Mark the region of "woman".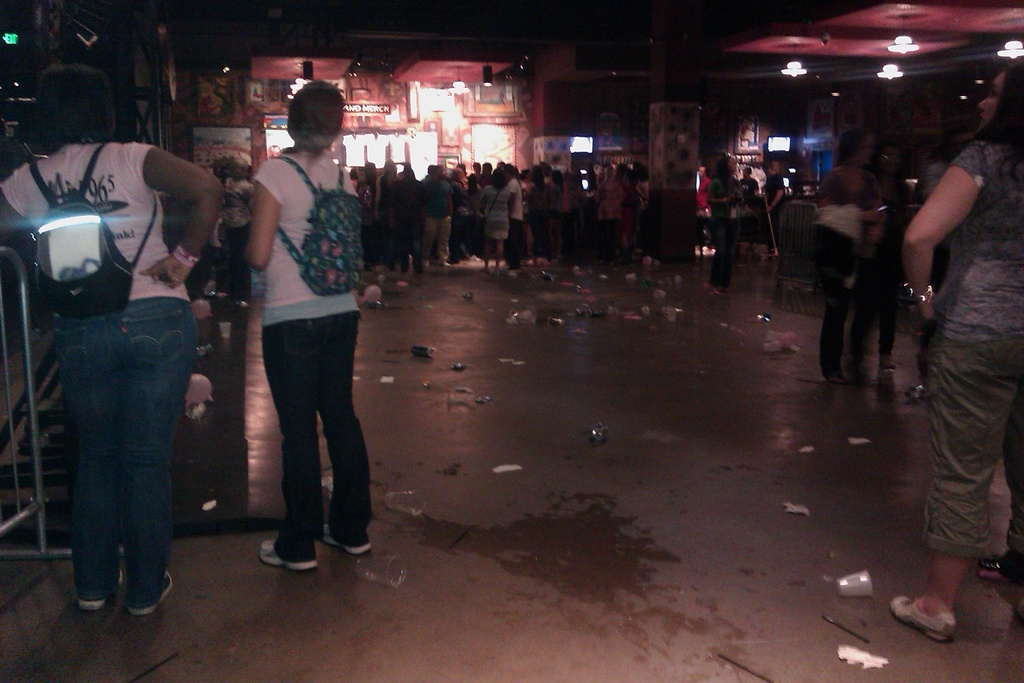
Region: rect(632, 160, 653, 248).
